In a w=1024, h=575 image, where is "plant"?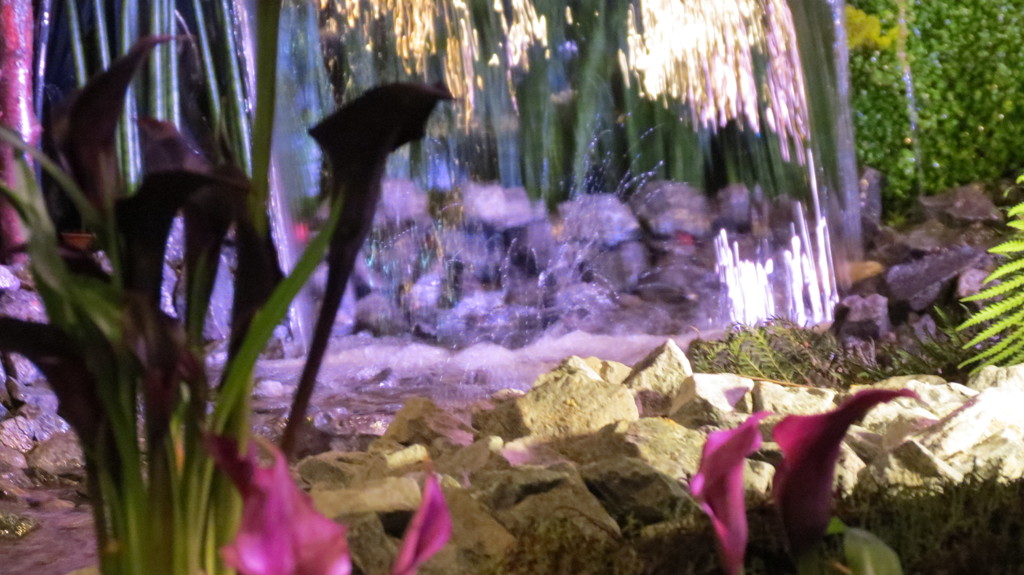
select_region(954, 180, 1023, 378).
